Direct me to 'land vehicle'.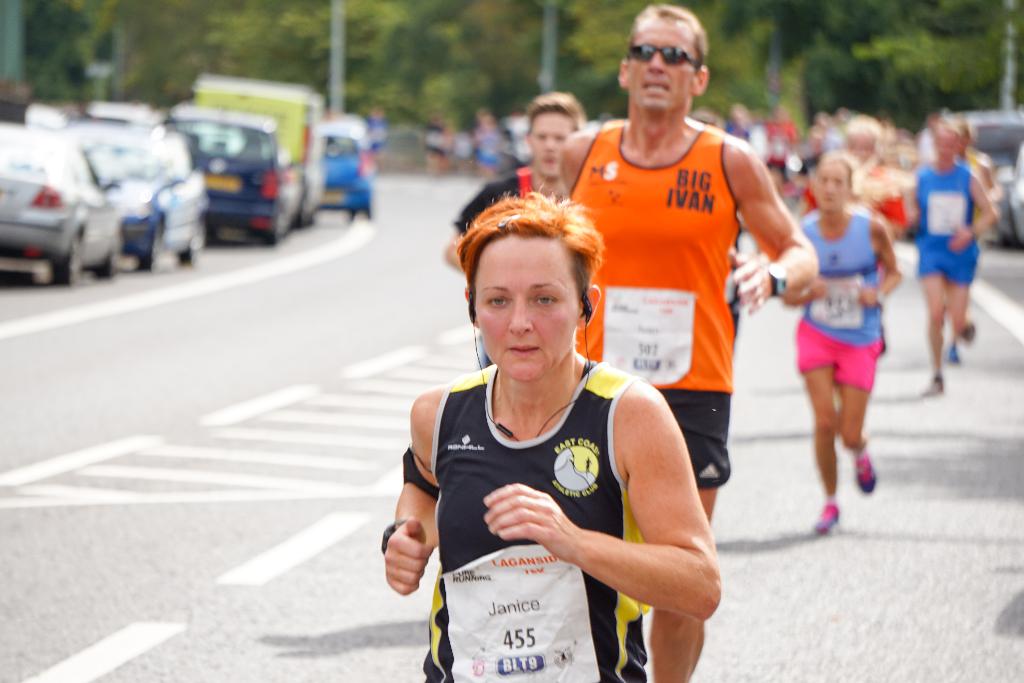
Direction: (left=61, top=118, right=212, bottom=278).
